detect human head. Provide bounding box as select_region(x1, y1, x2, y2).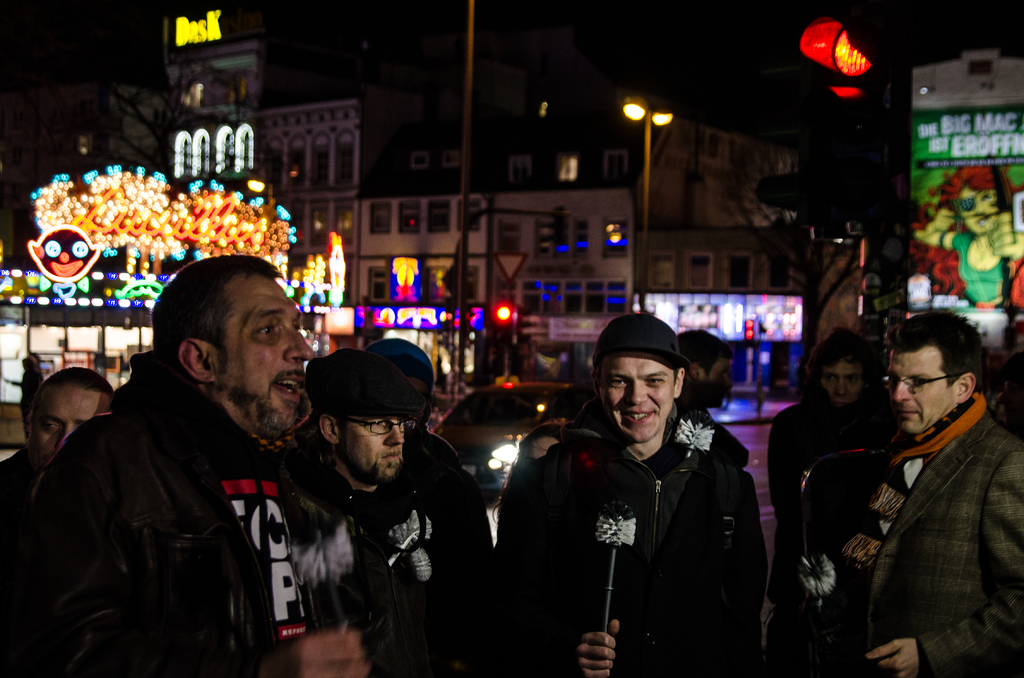
select_region(949, 163, 1005, 234).
